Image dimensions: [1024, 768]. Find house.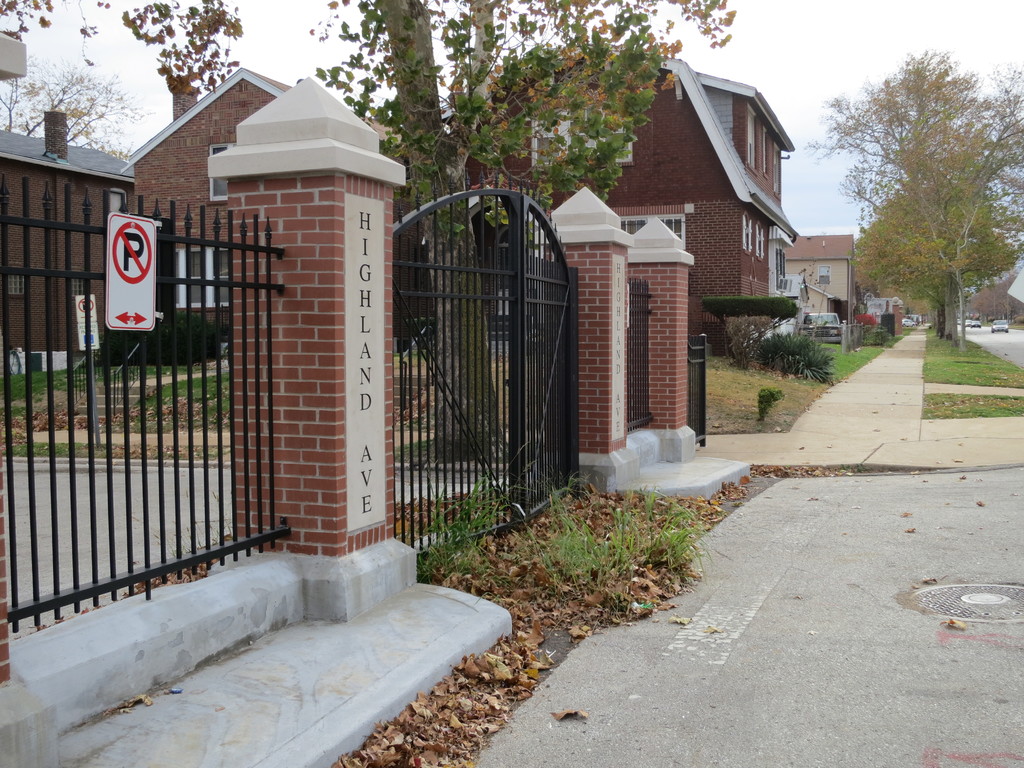
(122, 63, 404, 339).
